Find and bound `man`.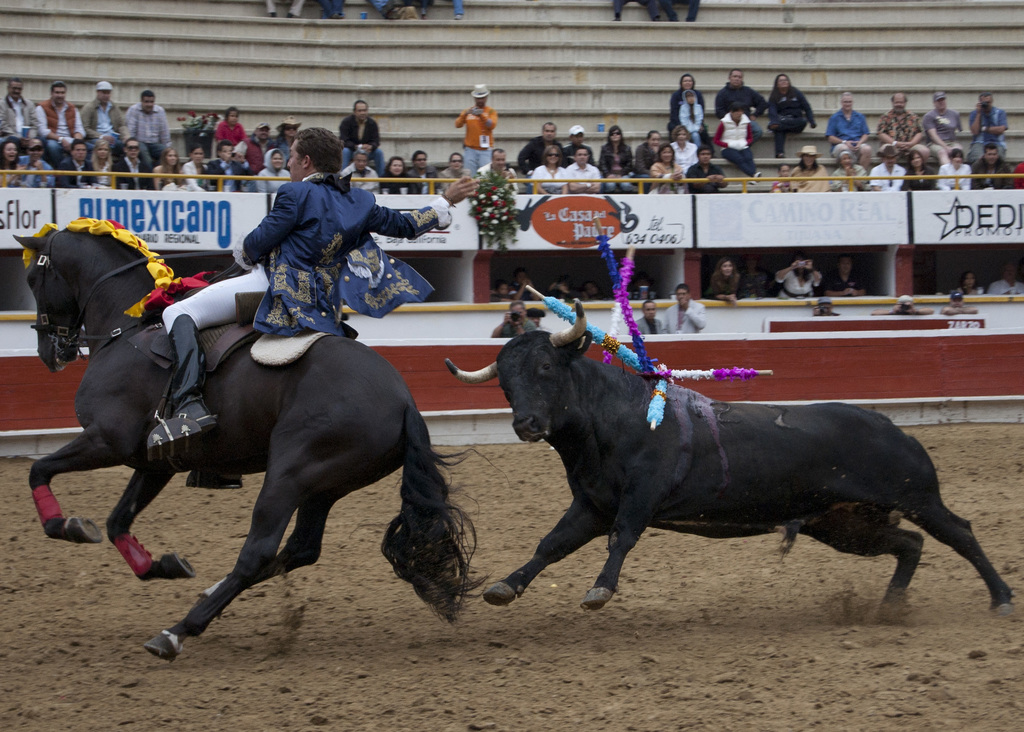
Bound: <box>167,151,426,446</box>.
